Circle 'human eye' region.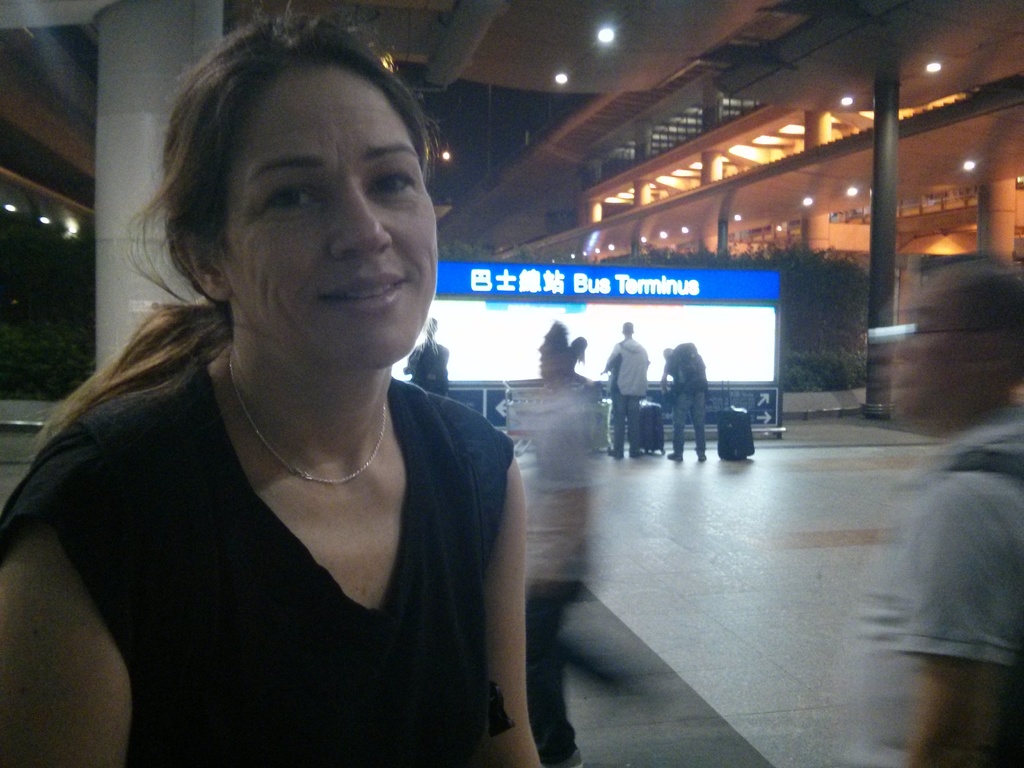
Region: pyautogui.locateOnScreen(362, 160, 424, 204).
